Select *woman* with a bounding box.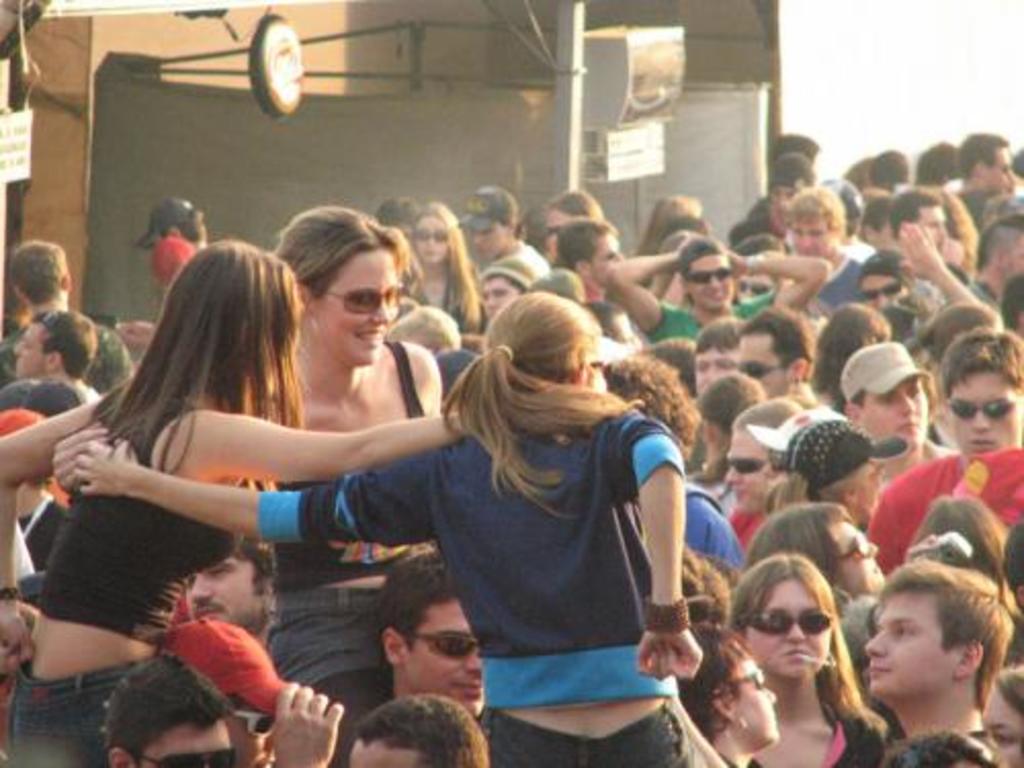
box(848, 152, 881, 203).
